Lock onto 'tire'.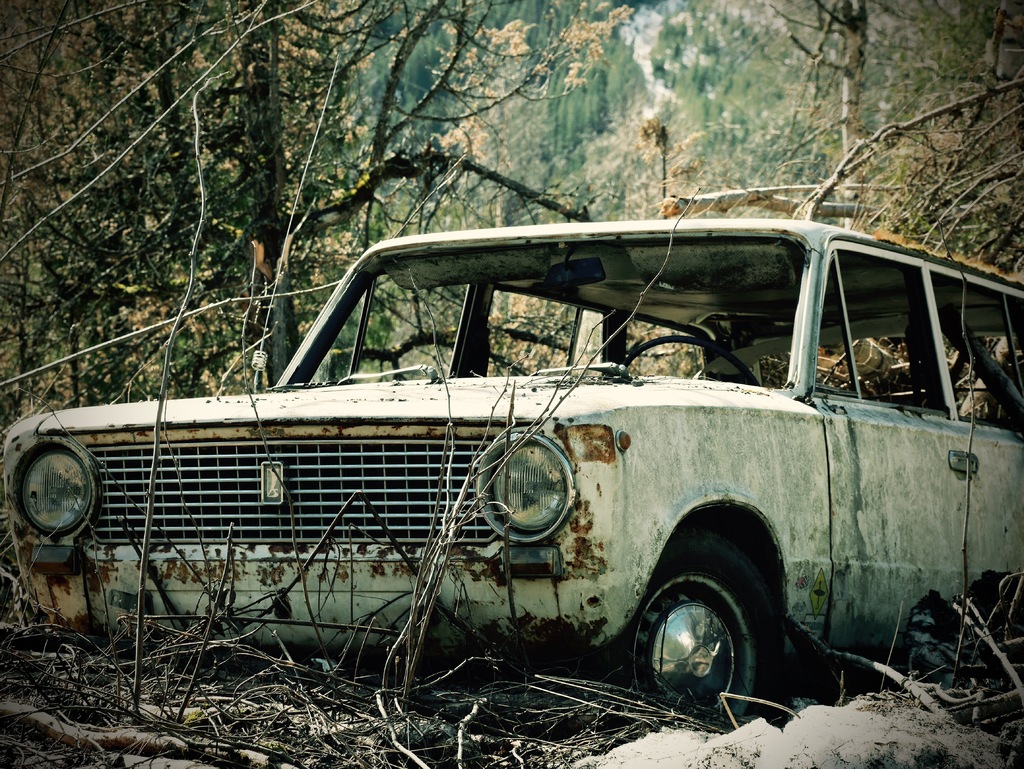
Locked: bbox=[630, 558, 784, 713].
